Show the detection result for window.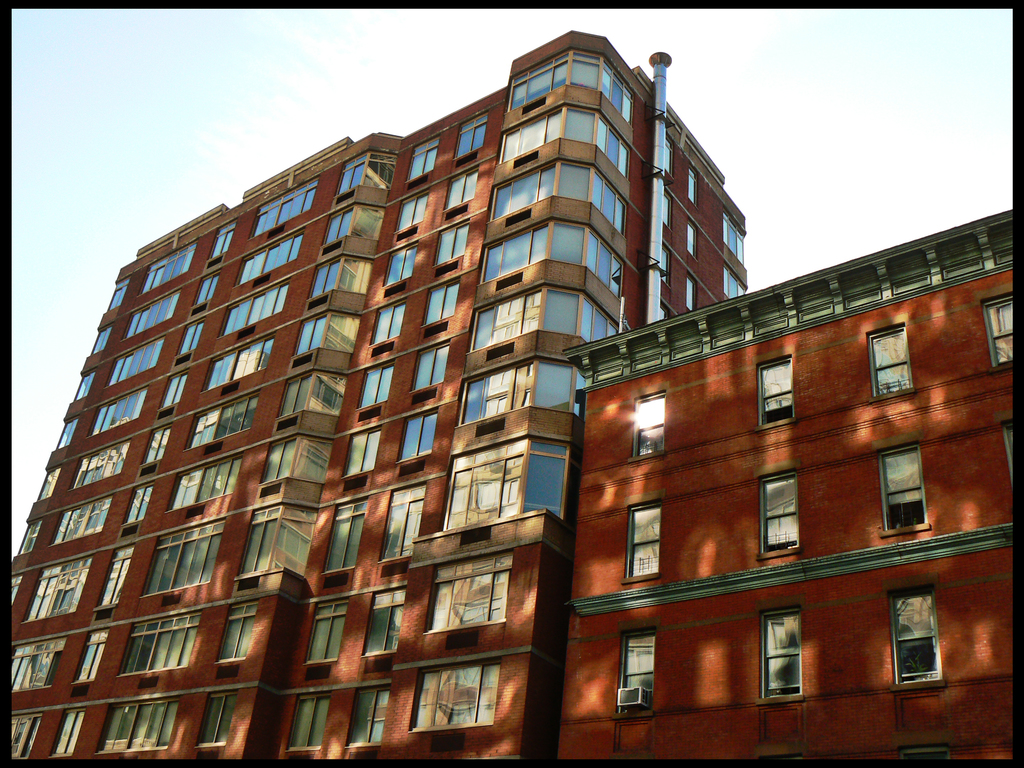
{"x1": 469, "y1": 285, "x2": 623, "y2": 350}.
